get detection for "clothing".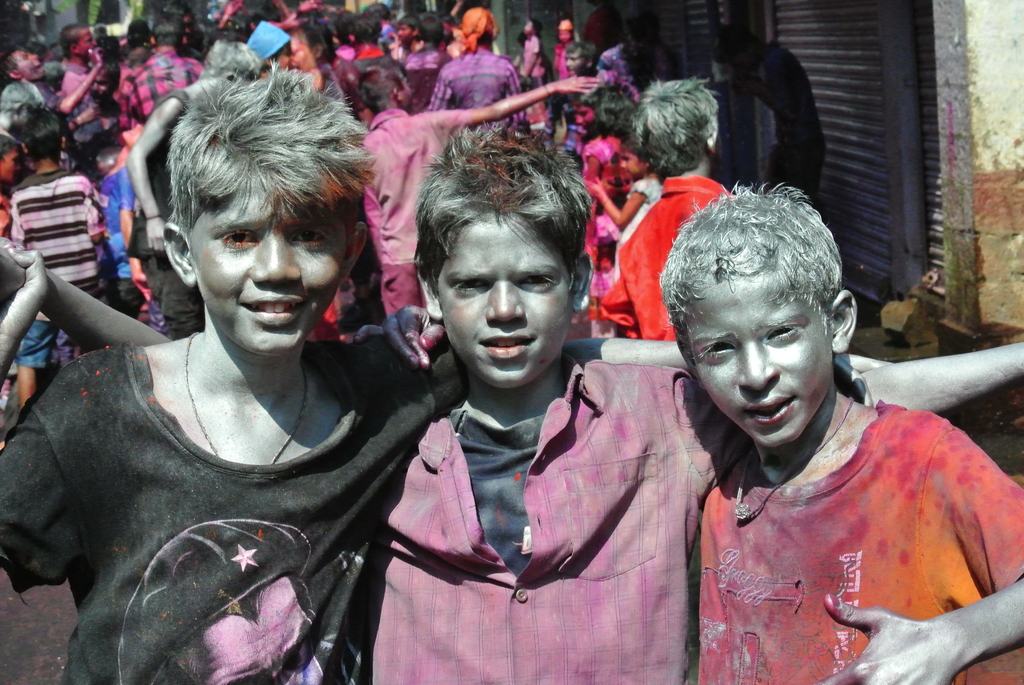
Detection: pyautogui.locateOnScreen(408, 50, 449, 115).
